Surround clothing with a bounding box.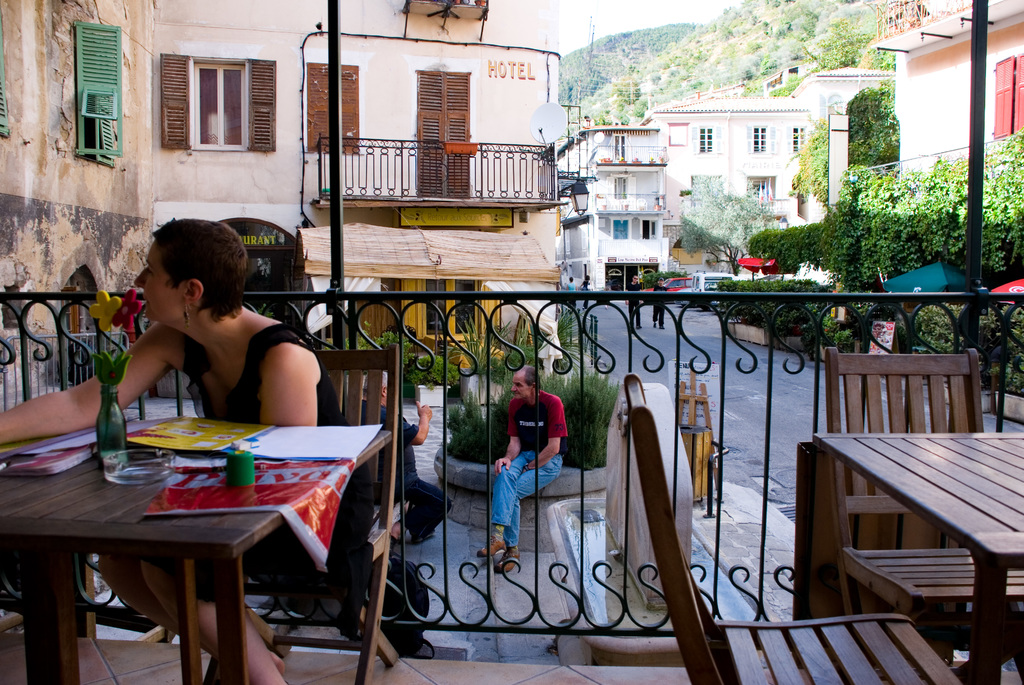
(x1=487, y1=449, x2=566, y2=547).
